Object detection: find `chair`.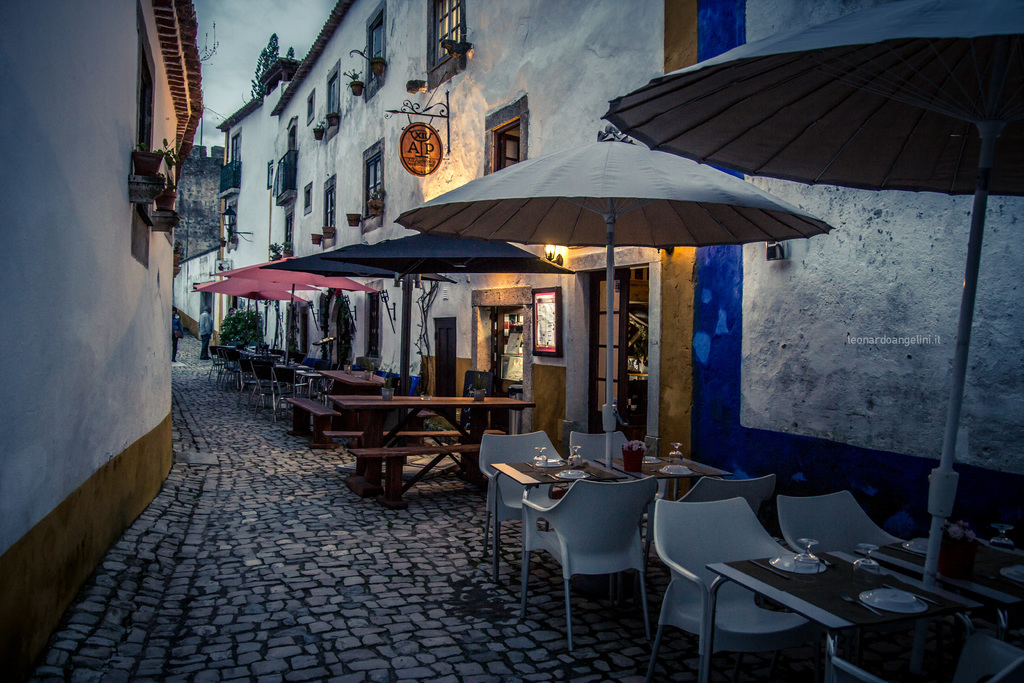
region(775, 487, 900, 561).
